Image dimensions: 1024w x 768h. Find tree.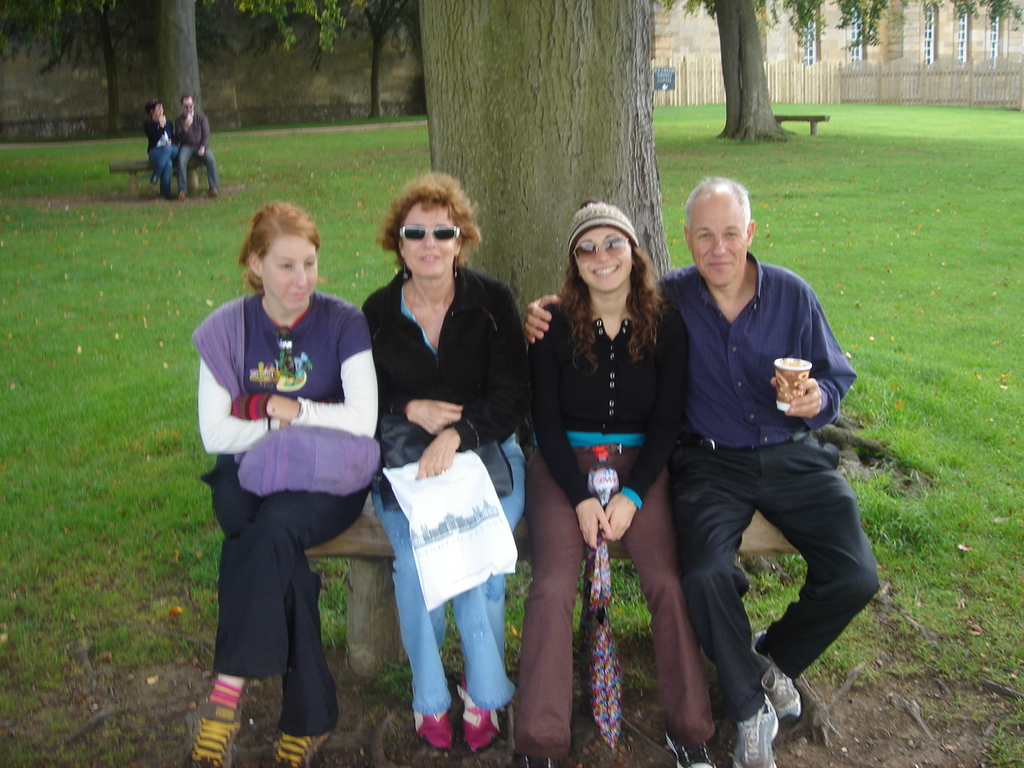
box(0, 0, 354, 122).
